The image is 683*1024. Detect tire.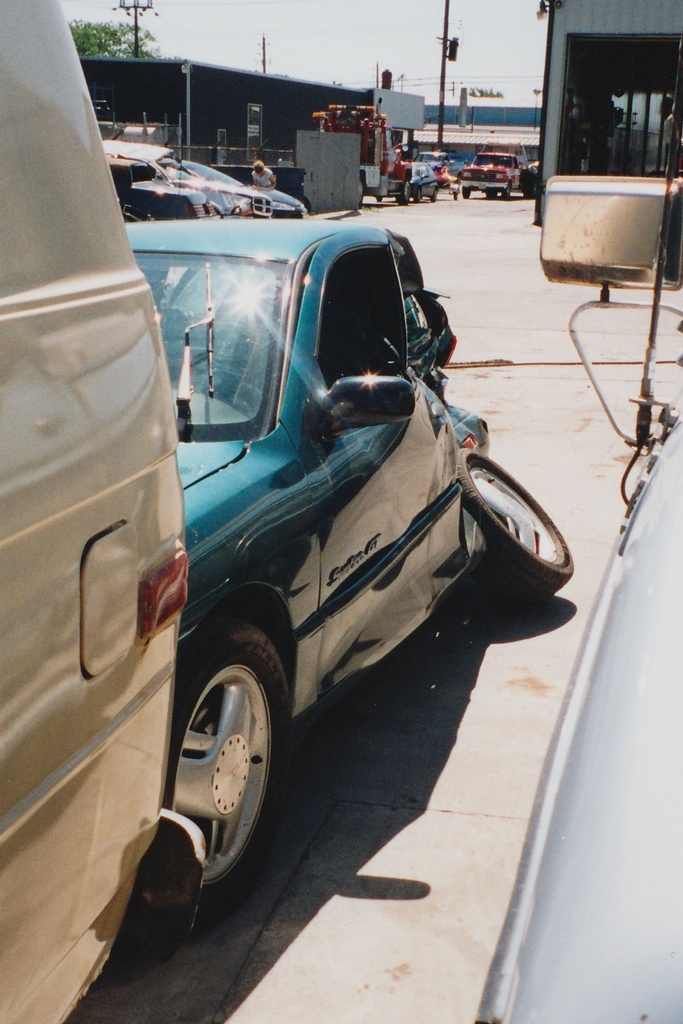
Detection: {"x1": 397, "y1": 175, "x2": 411, "y2": 204}.
